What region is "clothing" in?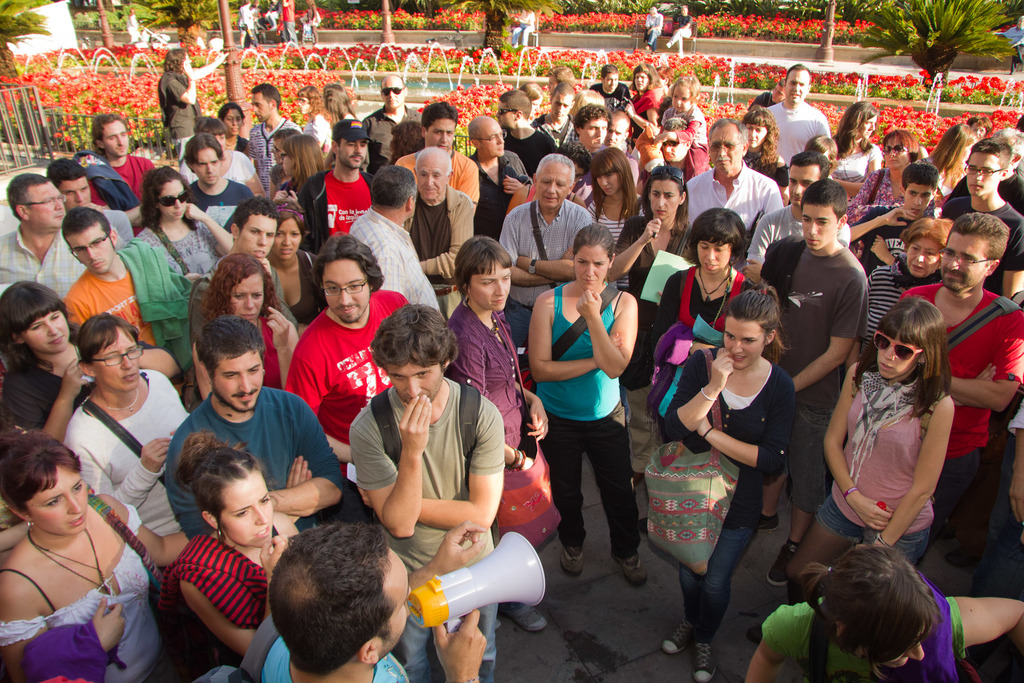
(left=235, top=5, right=251, bottom=44).
